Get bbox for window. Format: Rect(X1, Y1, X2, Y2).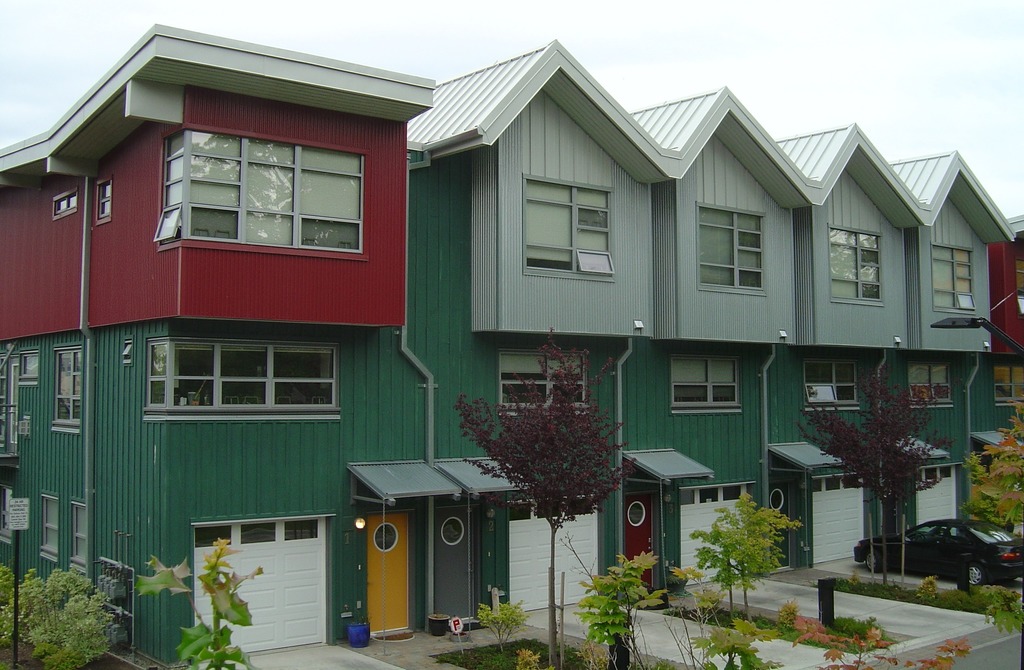
Rect(161, 134, 364, 259).
